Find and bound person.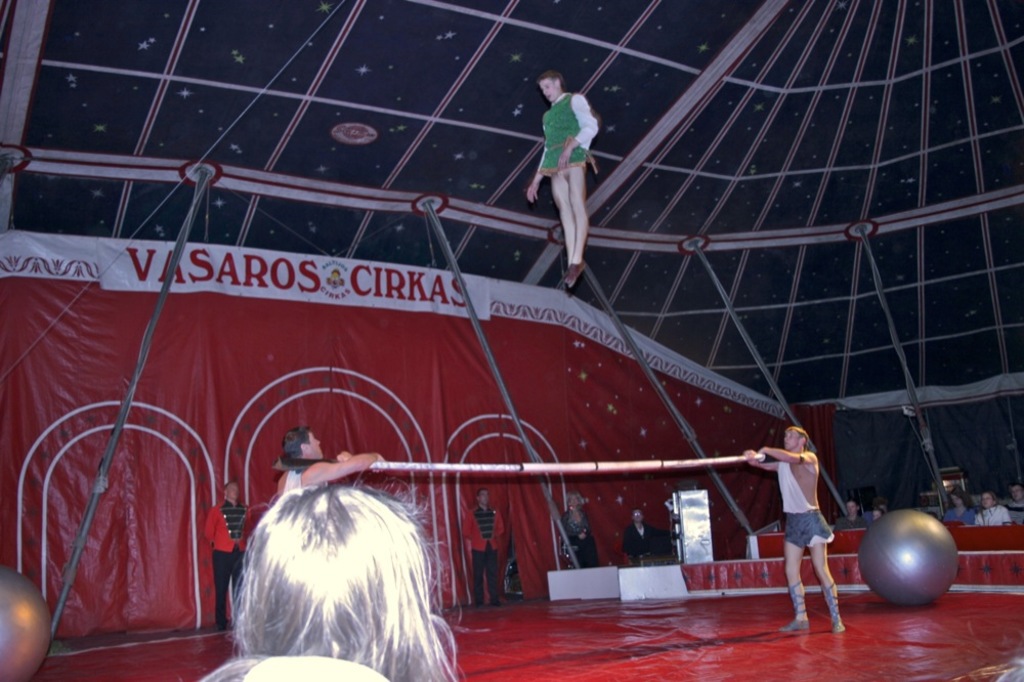
Bound: <box>199,475,466,681</box>.
